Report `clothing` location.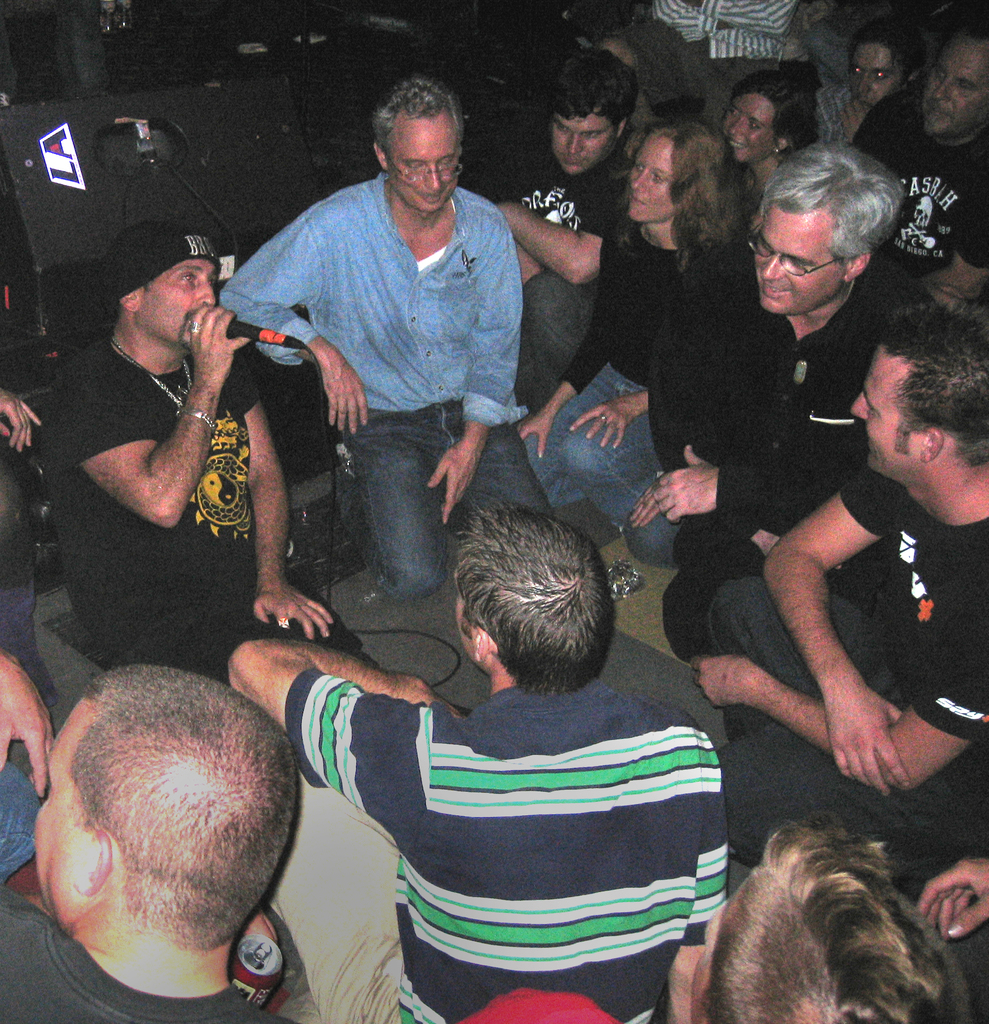
Report: x1=326, y1=610, x2=755, y2=1004.
